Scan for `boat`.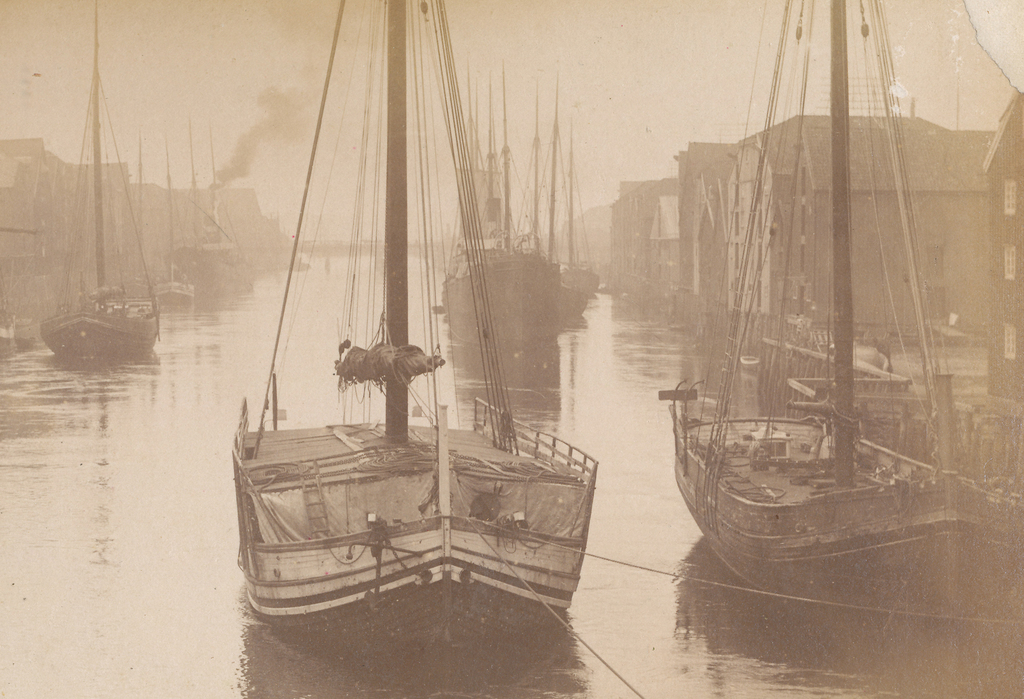
Scan result: (180,0,624,655).
